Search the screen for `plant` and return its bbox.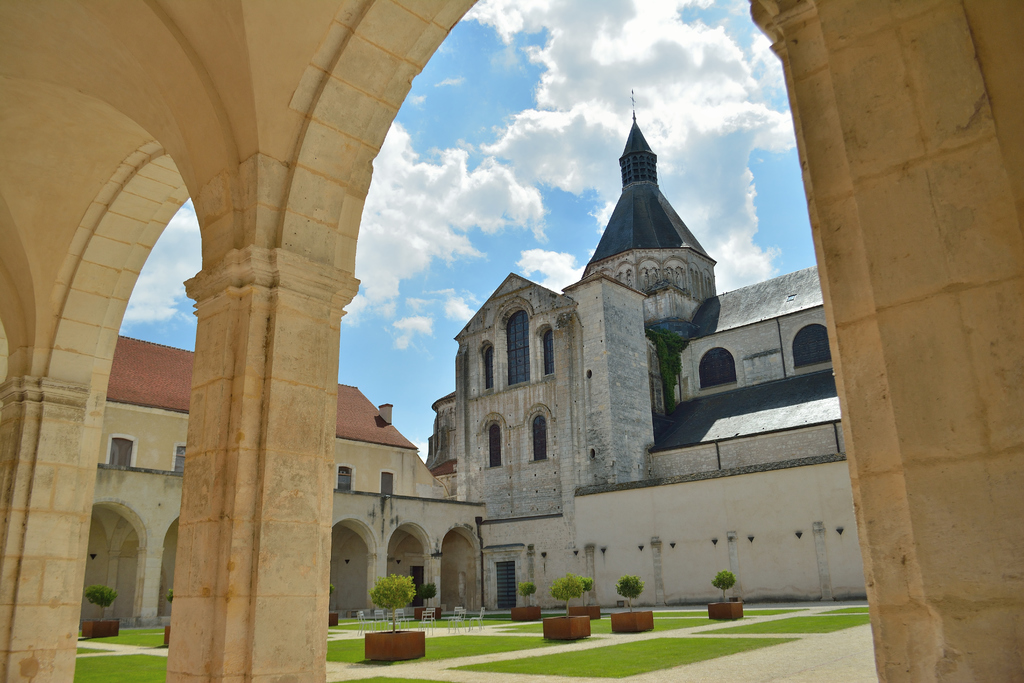
Found: 326, 582, 332, 602.
